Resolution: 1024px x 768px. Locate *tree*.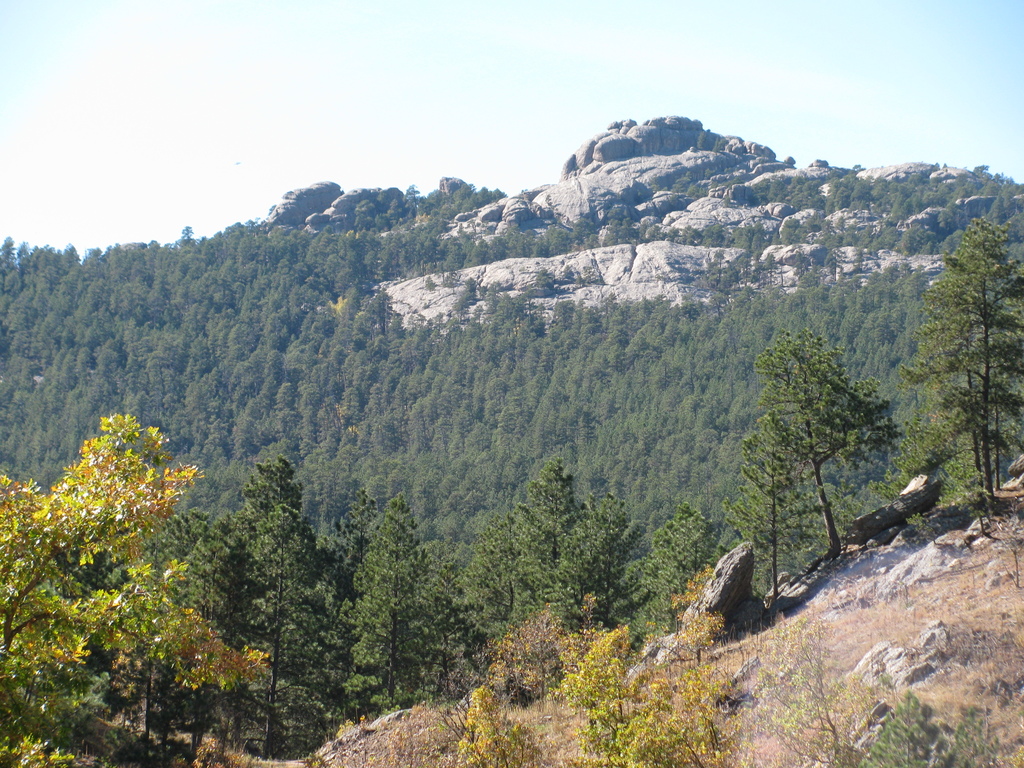
left=896, top=213, right=1023, bottom=506.
